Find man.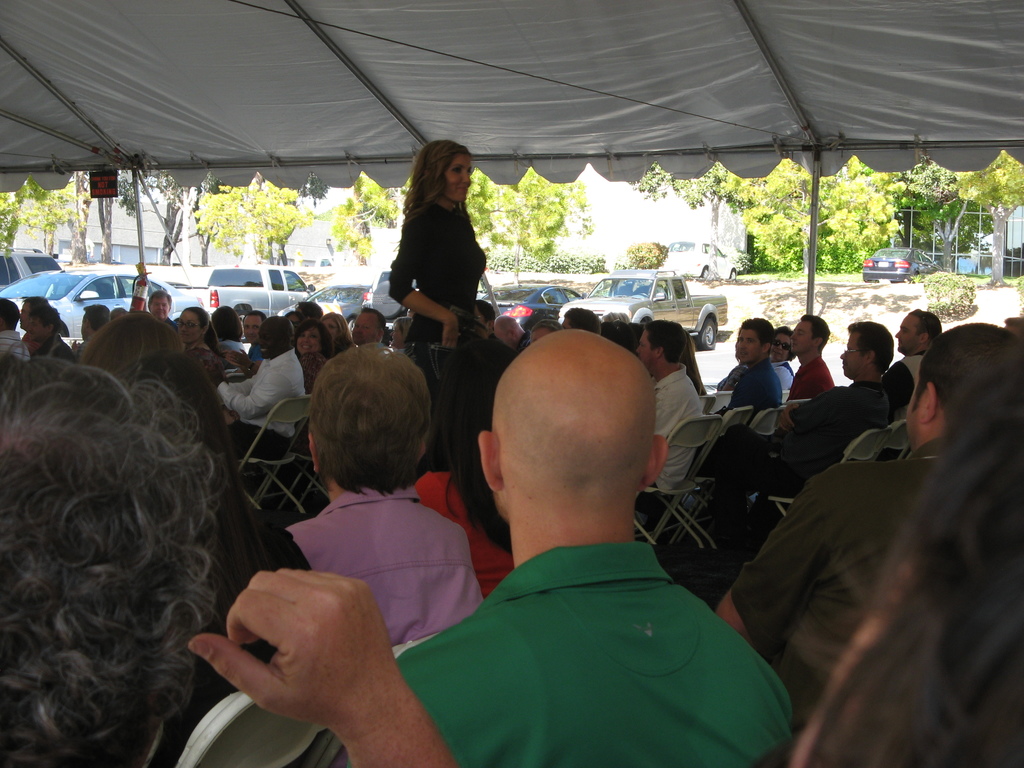
[0, 301, 33, 360].
